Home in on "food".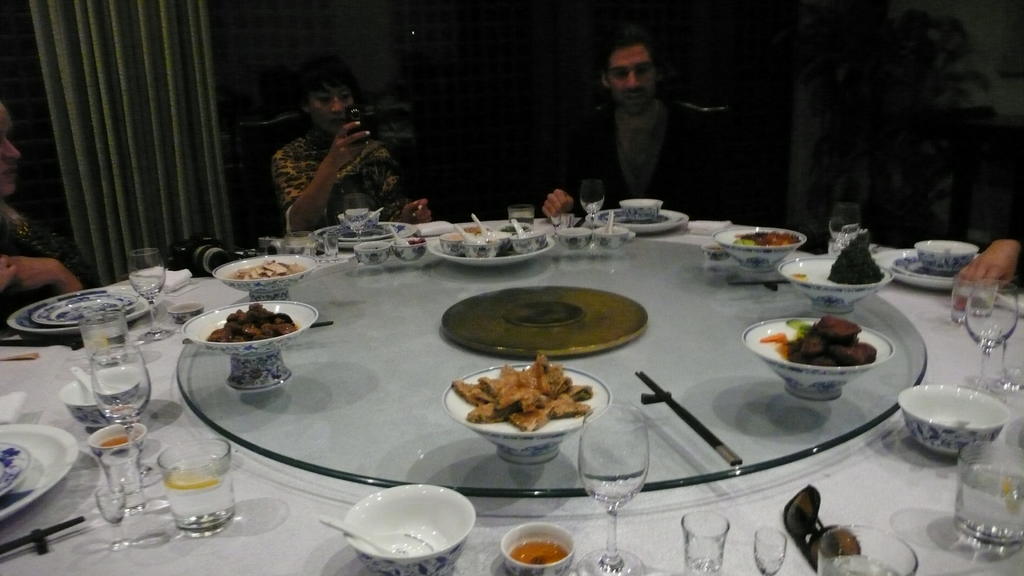
Homed in at rect(99, 433, 130, 447).
